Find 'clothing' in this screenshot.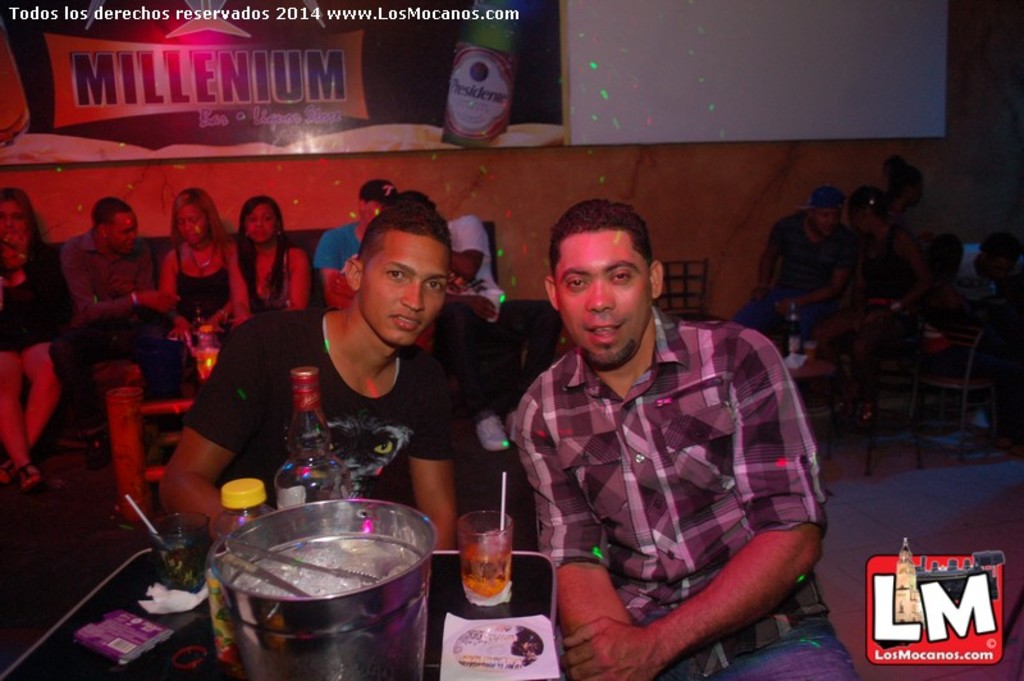
The bounding box for 'clothing' is crop(0, 237, 74, 352).
